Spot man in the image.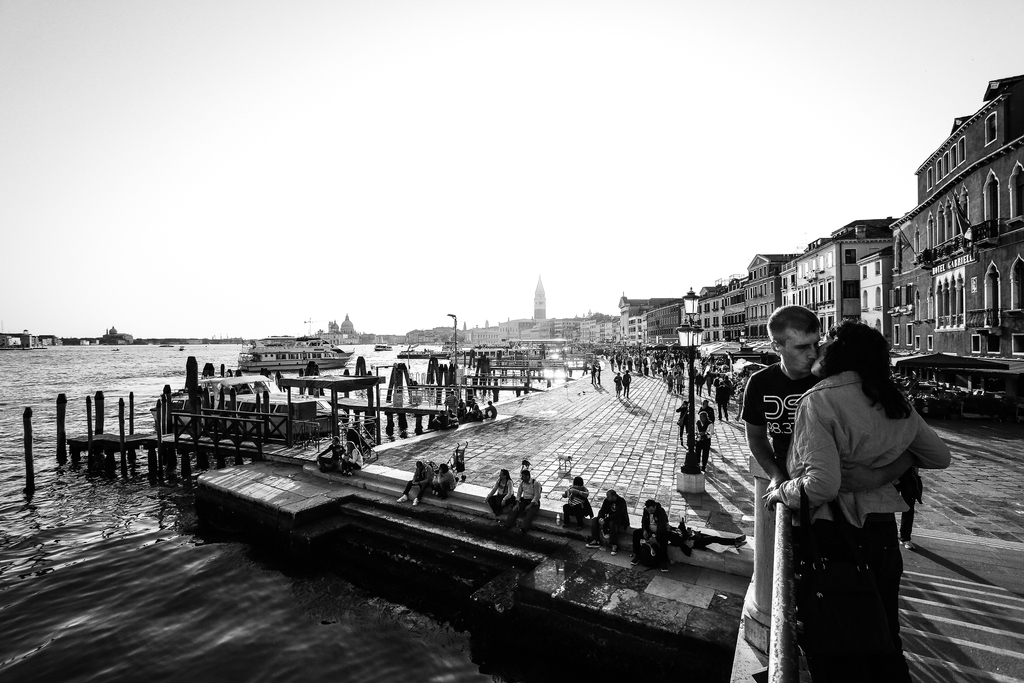
man found at select_region(692, 366, 698, 384).
